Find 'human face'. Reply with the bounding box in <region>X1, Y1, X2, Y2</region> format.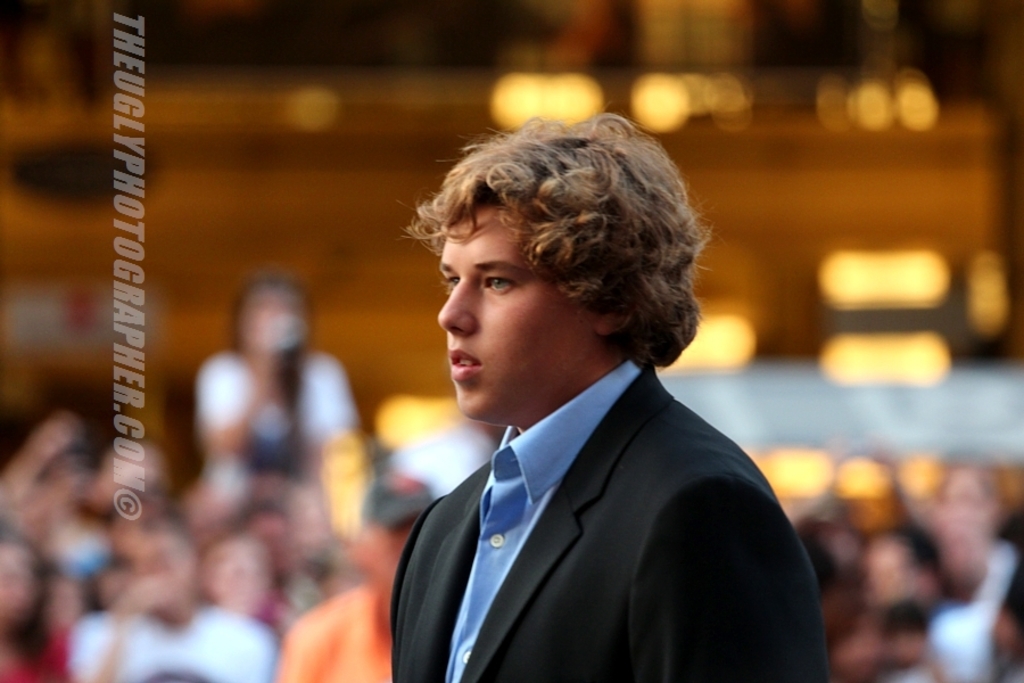
<region>429, 207, 551, 438</region>.
